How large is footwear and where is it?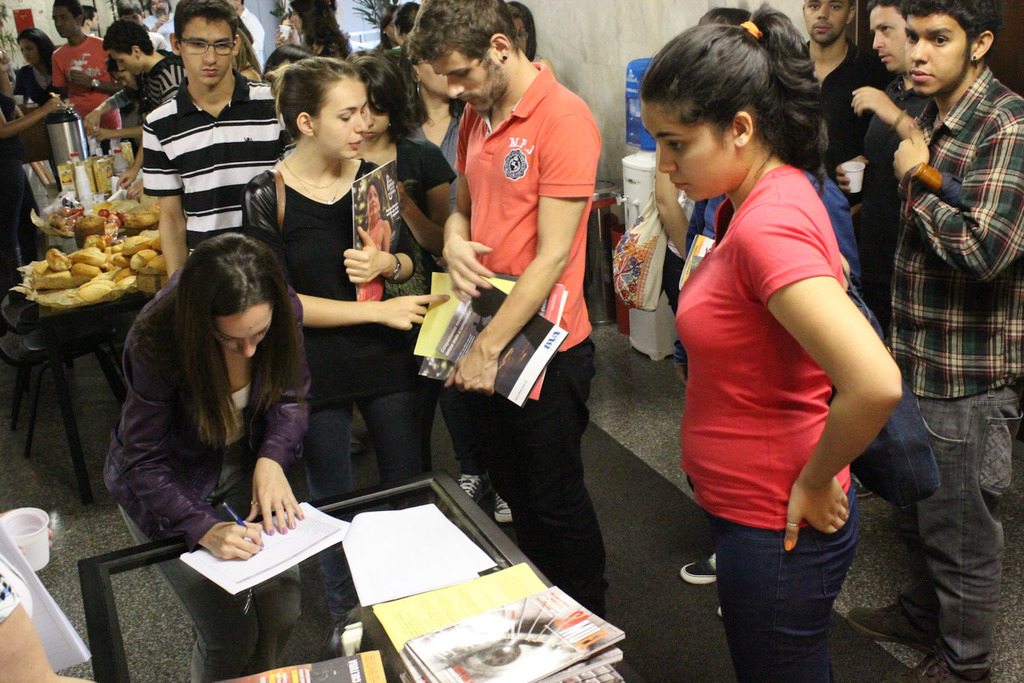
Bounding box: (955, 650, 1002, 682).
